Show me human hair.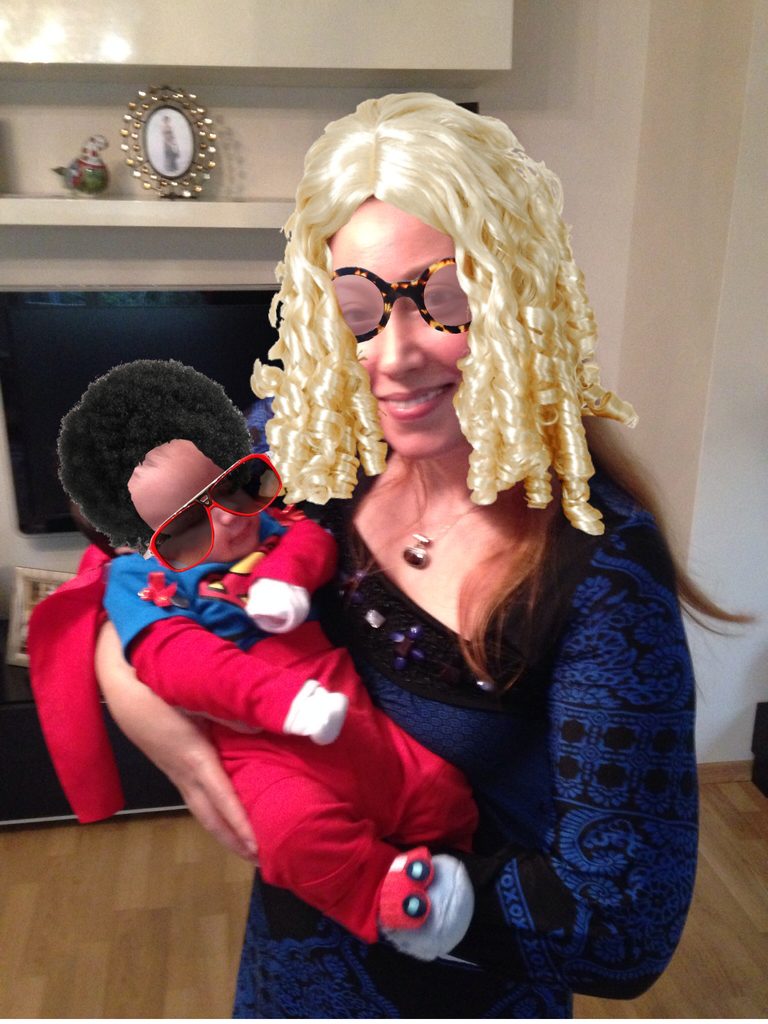
human hair is here: <region>259, 106, 638, 552</region>.
